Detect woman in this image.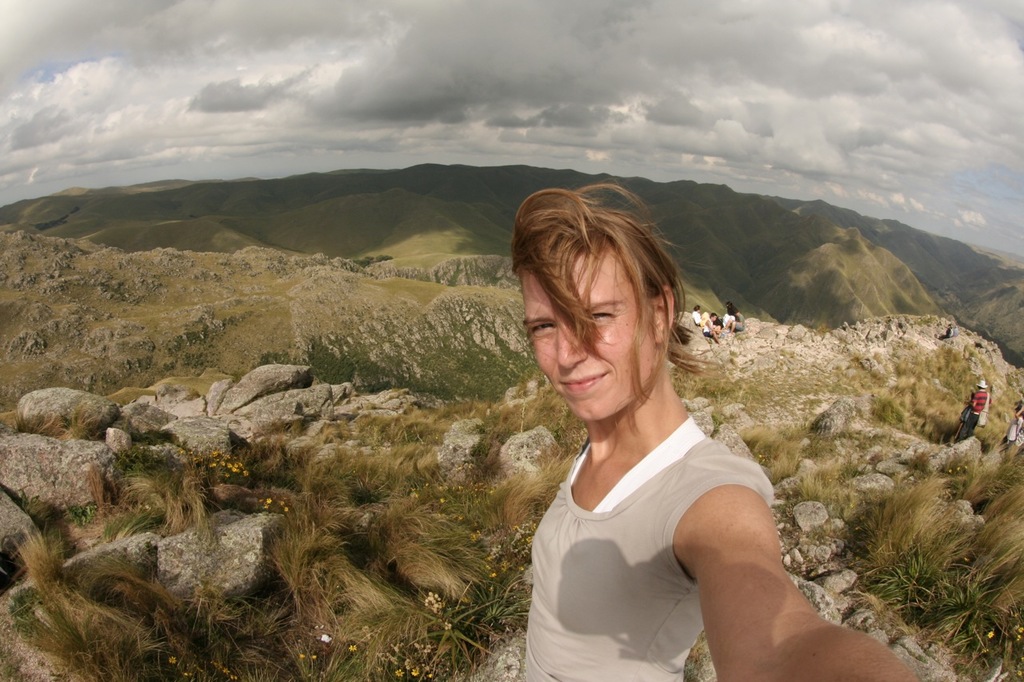
Detection: bbox=(474, 175, 850, 681).
